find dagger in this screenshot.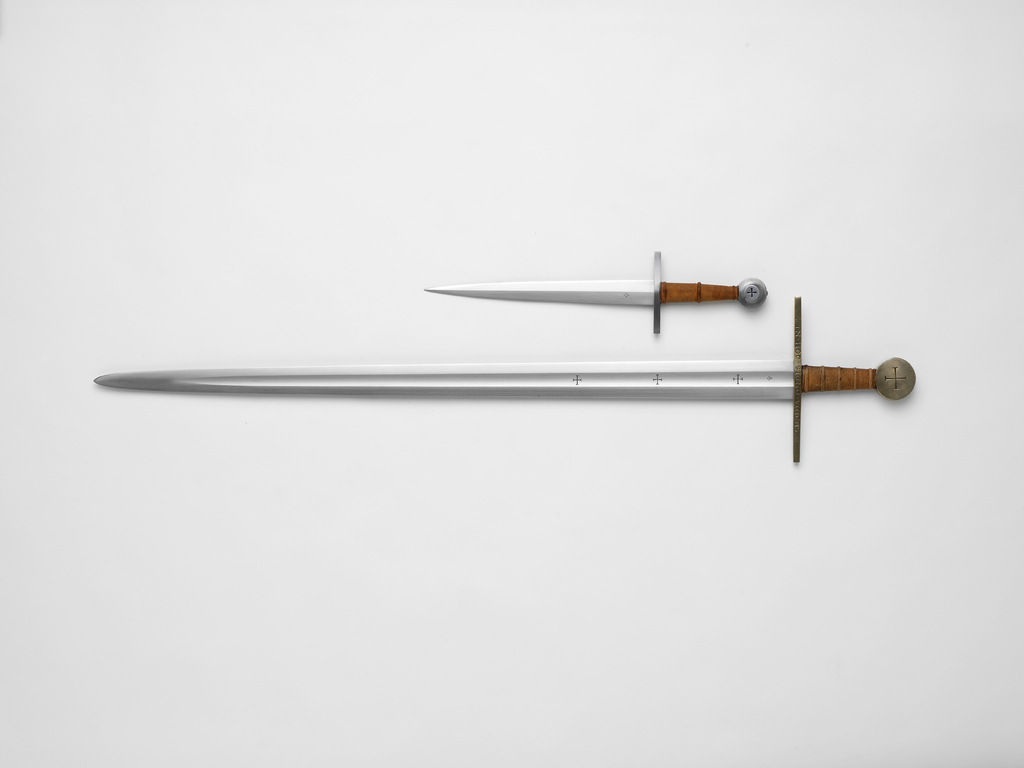
The bounding box for dagger is bbox=[422, 246, 772, 344].
